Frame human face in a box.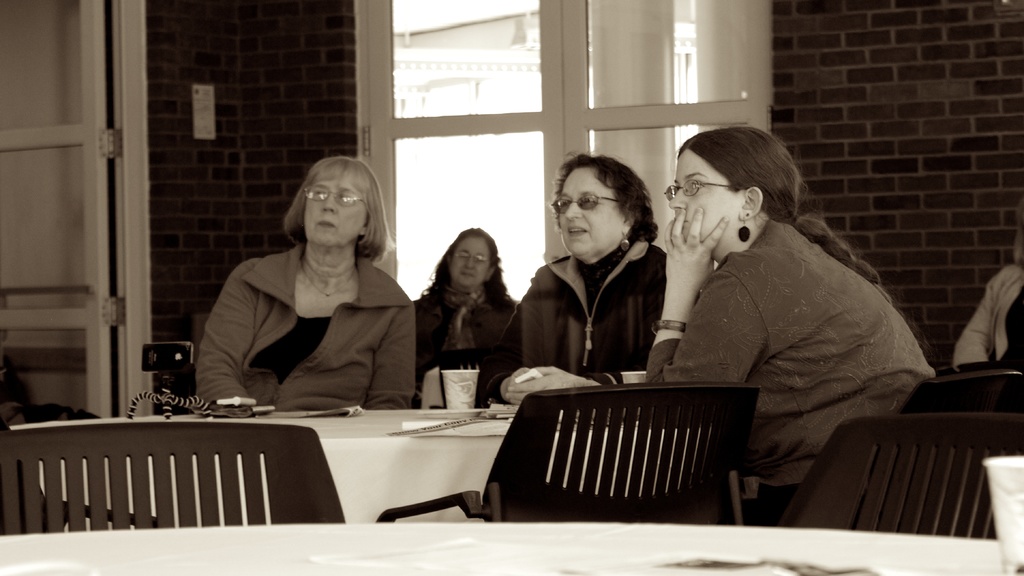
300:177:375:242.
